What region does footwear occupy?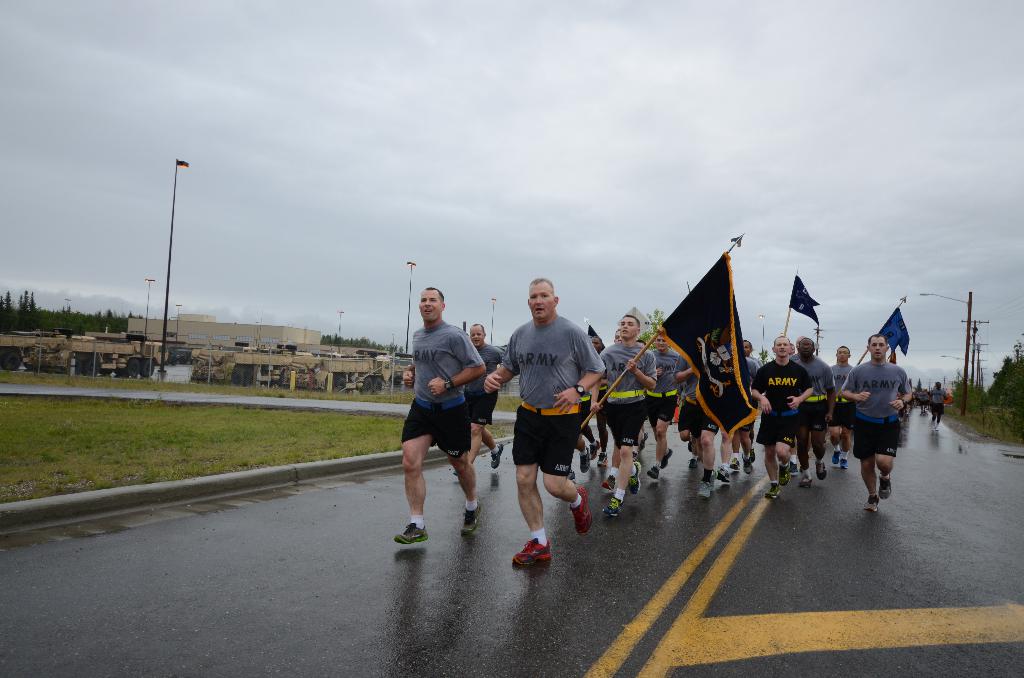
[749,448,757,461].
